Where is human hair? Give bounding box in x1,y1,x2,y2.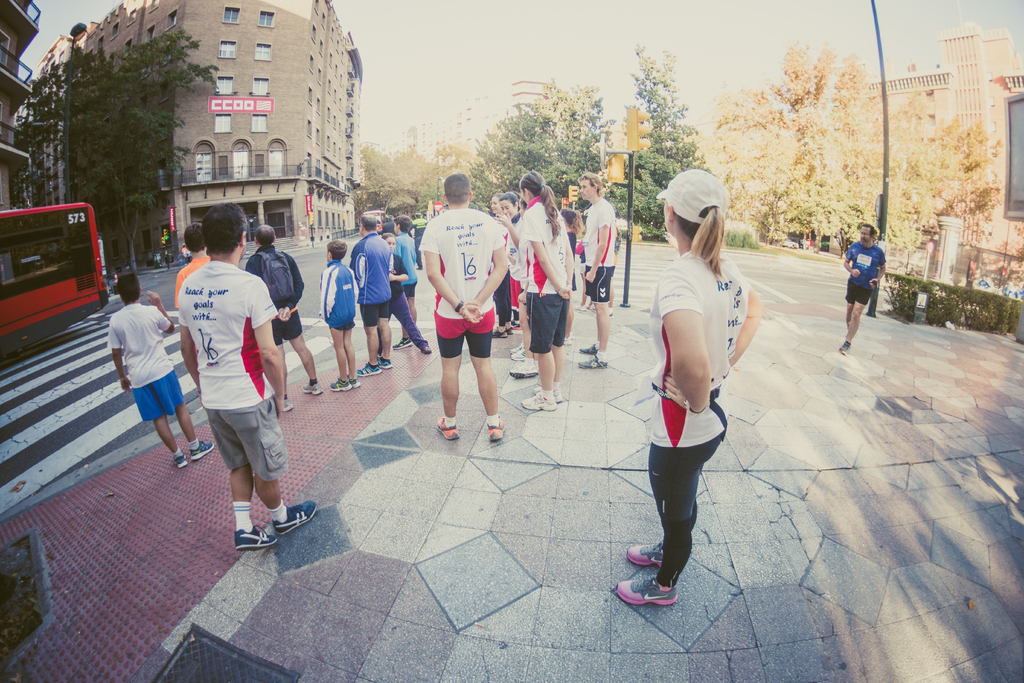
326,239,346,260.
